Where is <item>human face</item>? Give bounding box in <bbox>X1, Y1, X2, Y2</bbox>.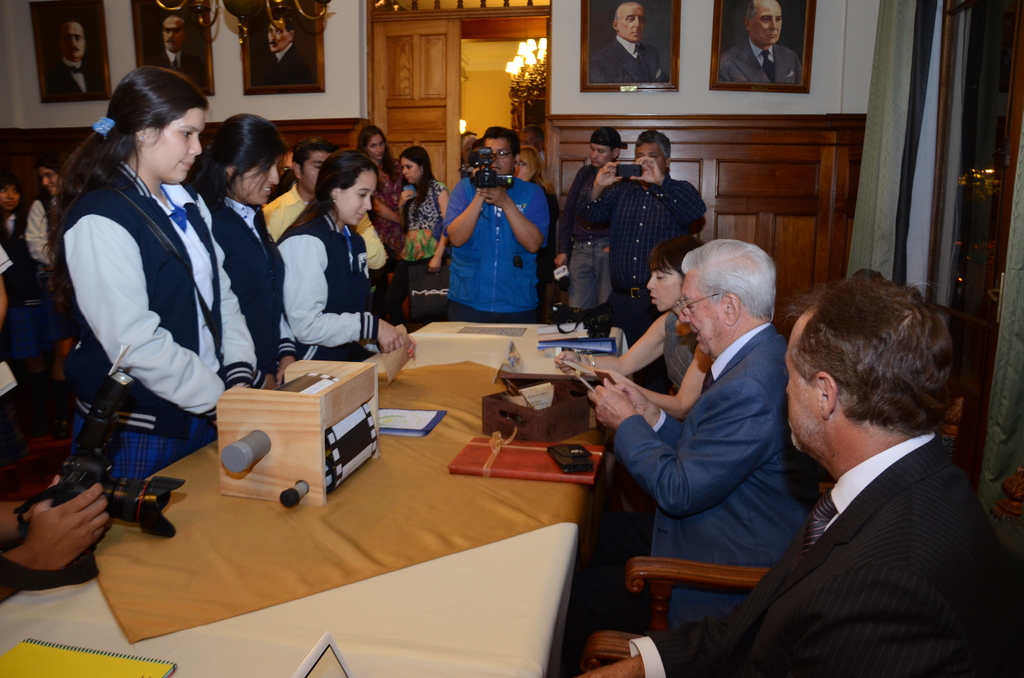
<bbox>683, 276, 724, 356</bbox>.
